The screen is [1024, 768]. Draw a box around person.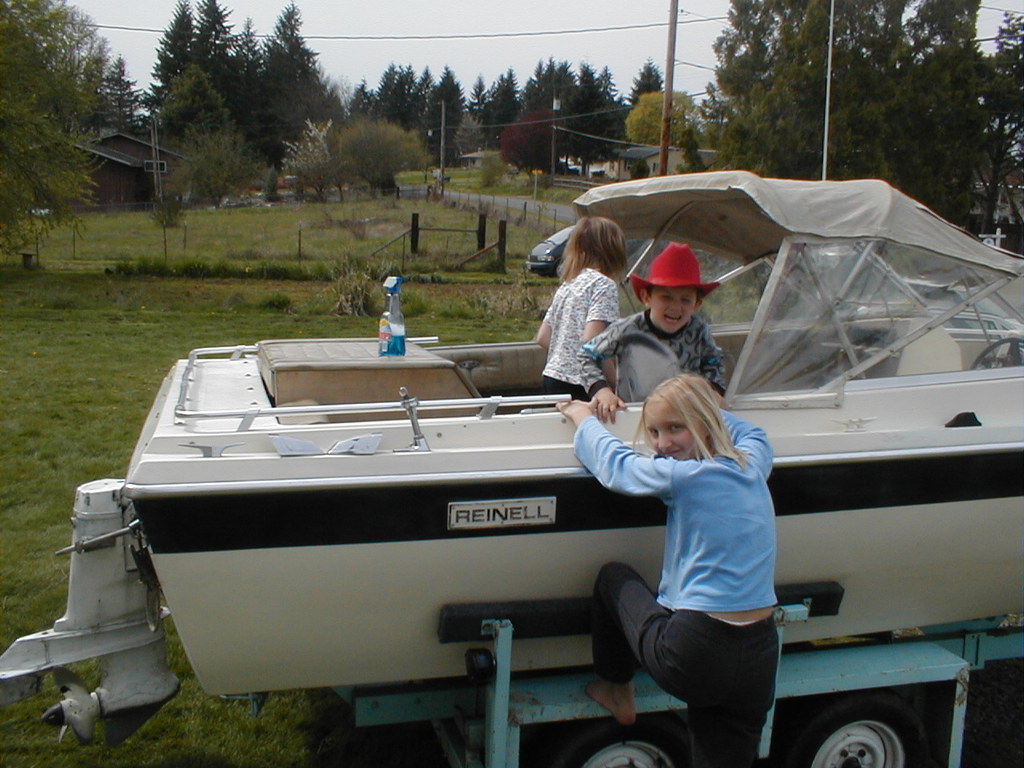
[left=538, top=214, right=630, bottom=410].
